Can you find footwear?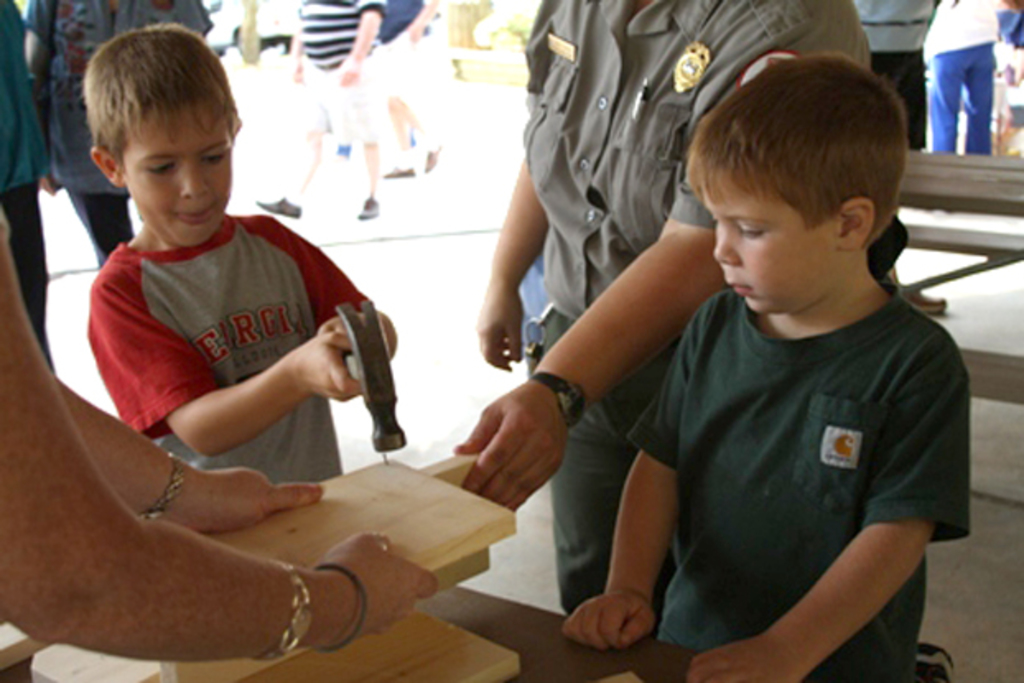
Yes, bounding box: select_region(255, 197, 303, 219).
